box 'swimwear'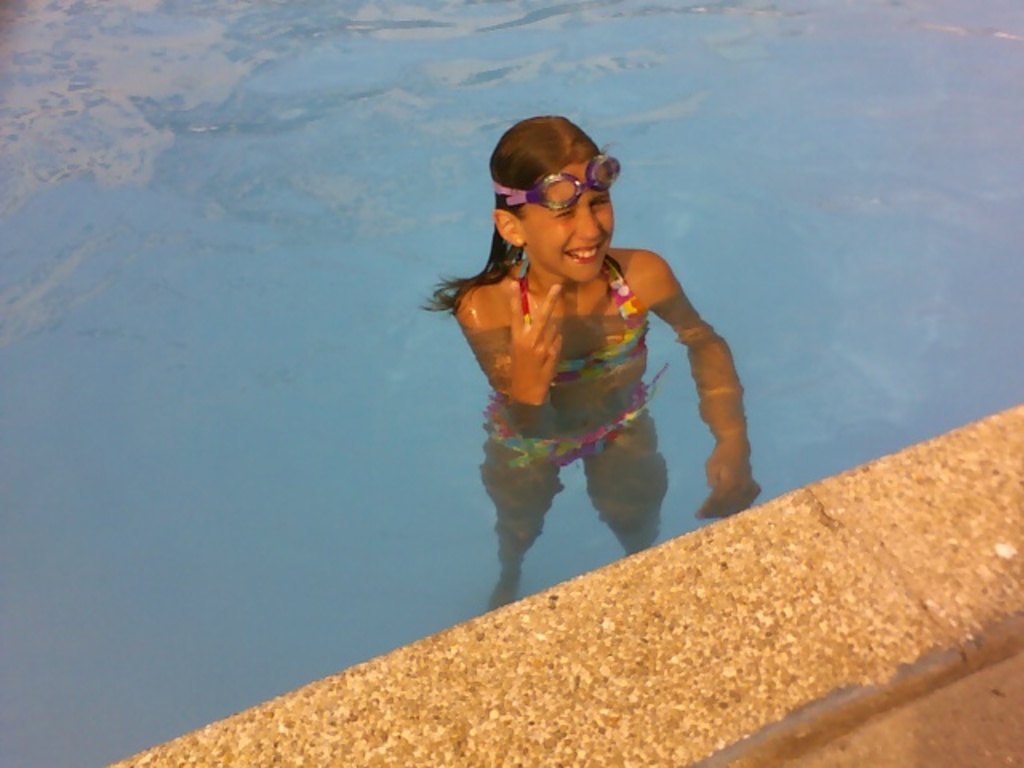
region(518, 256, 642, 395)
